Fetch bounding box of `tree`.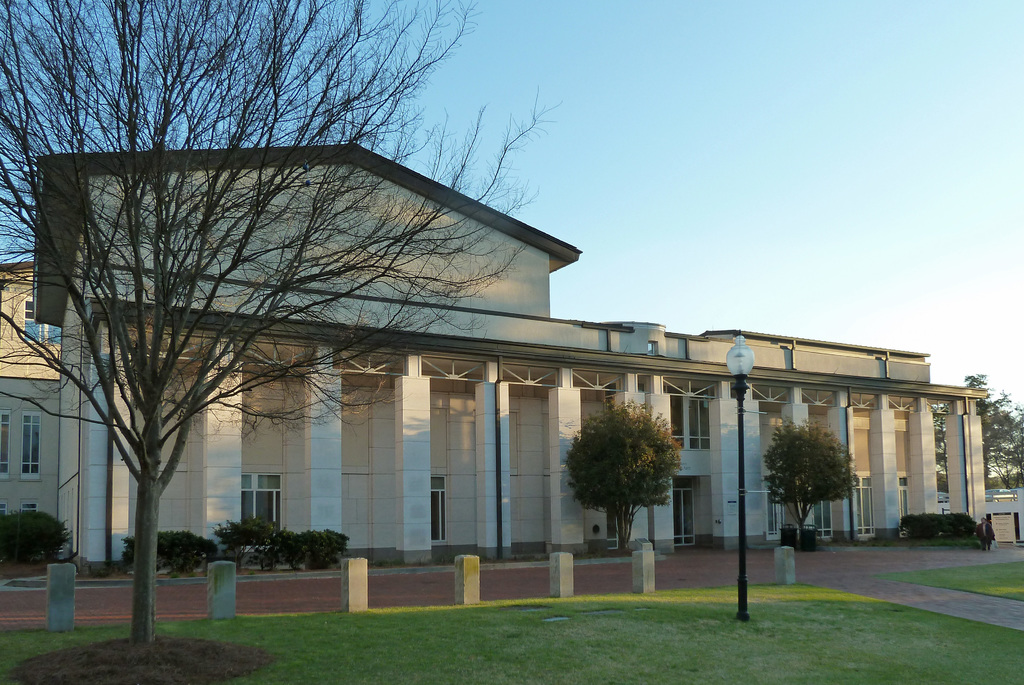
Bbox: box=[761, 421, 863, 542].
